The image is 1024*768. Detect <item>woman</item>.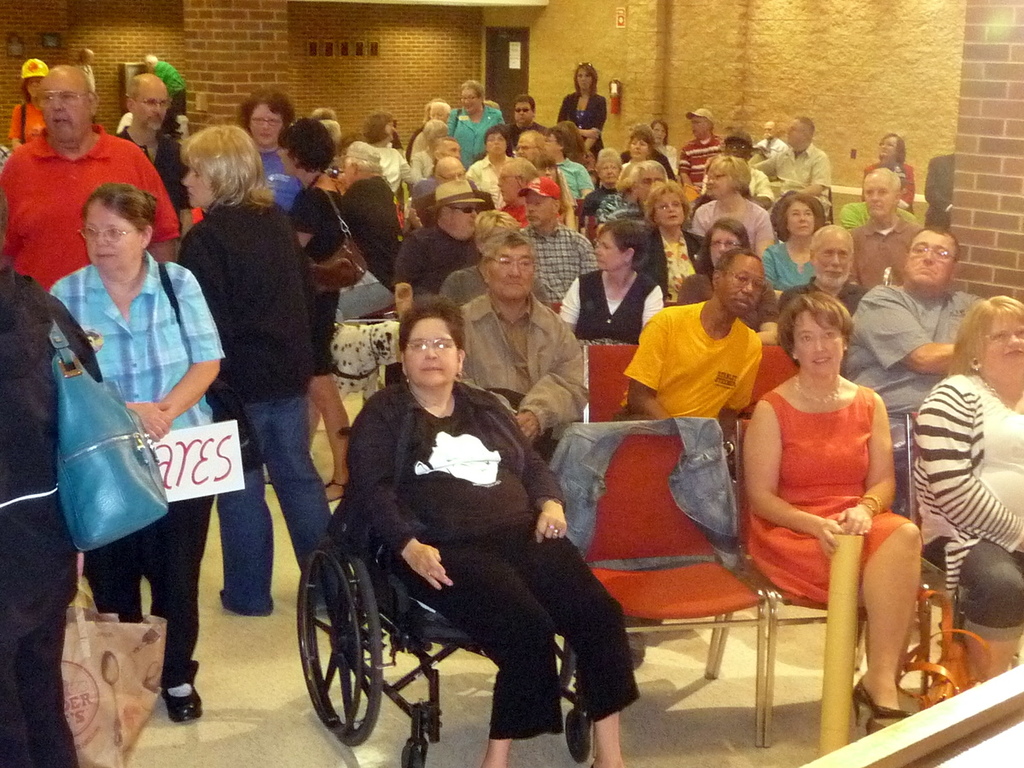
Detection: 354, 110, 419, 188.
